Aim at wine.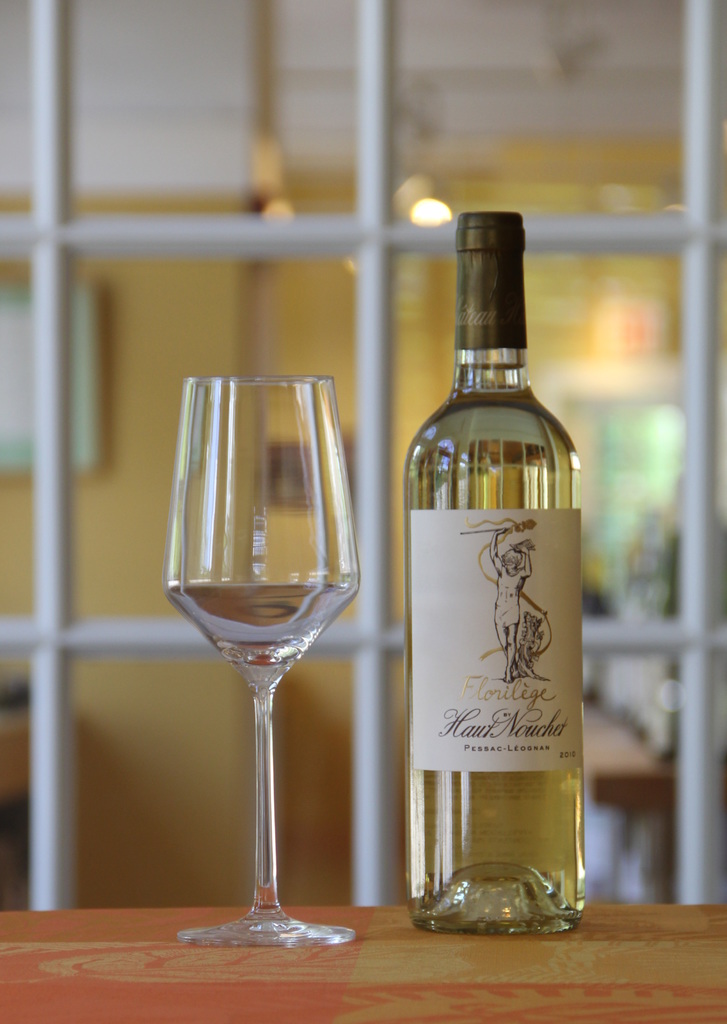
Aimed at x1=391 y1=213 x2=591 y2=901.
